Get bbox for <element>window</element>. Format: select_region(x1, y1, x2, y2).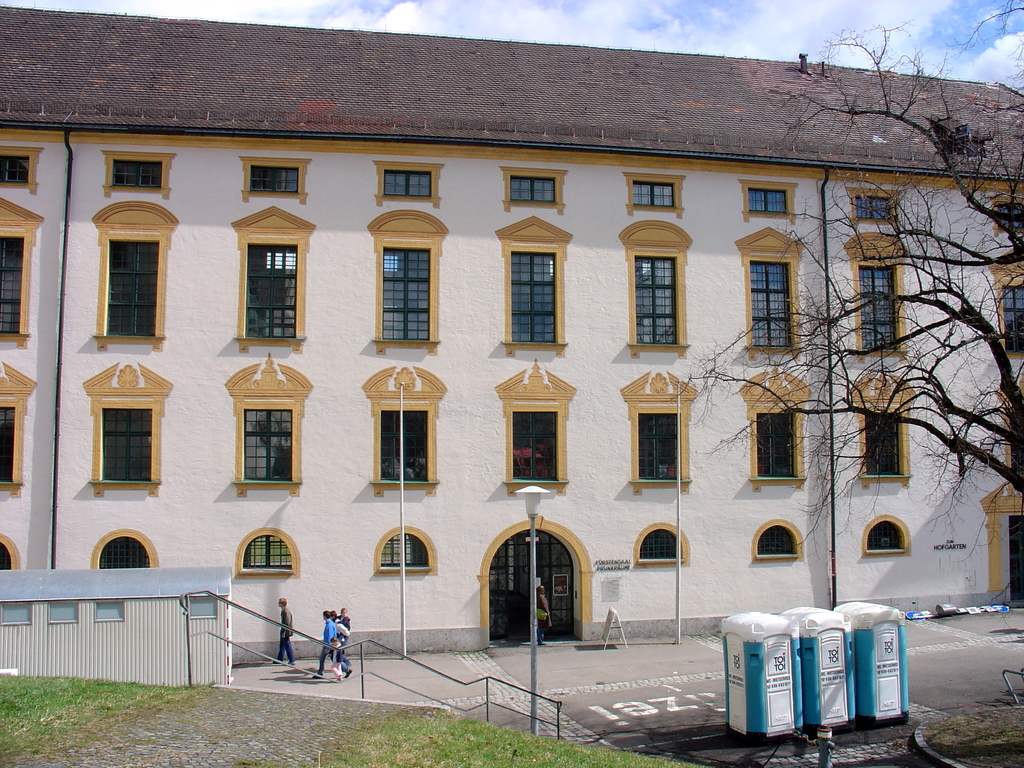
select_region(103, 408, 151, 479).
